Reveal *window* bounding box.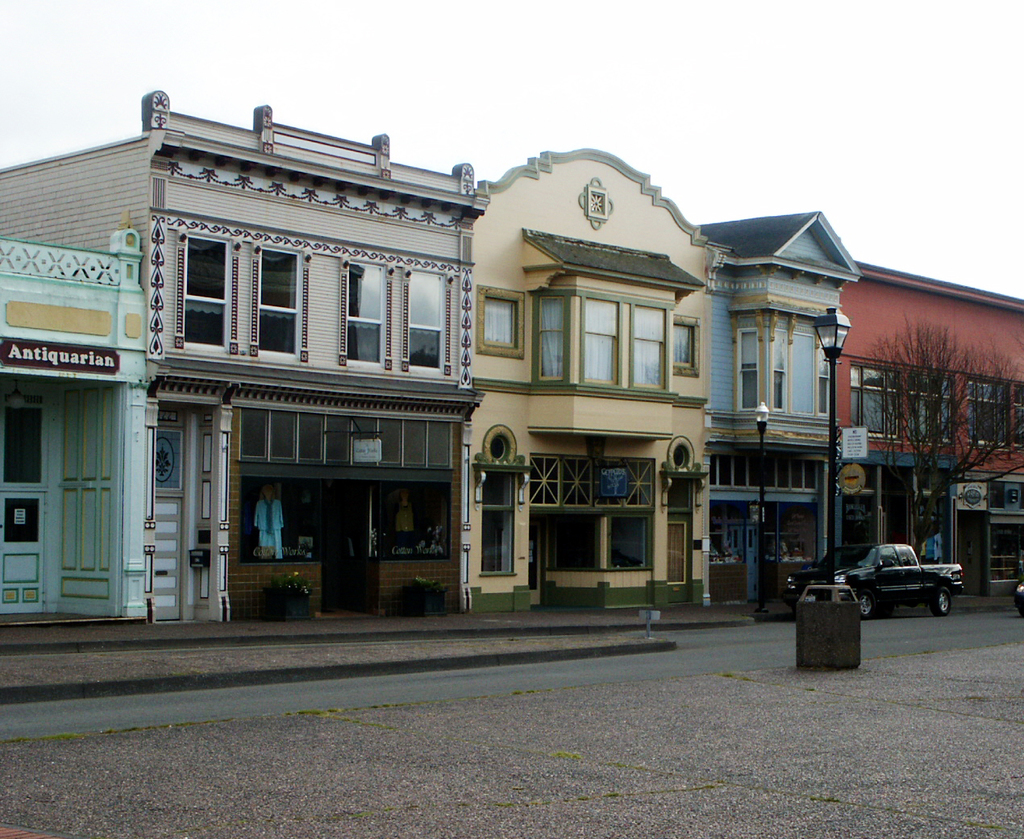
Revealed: x1=538 y1=297 x2=569 y2=381.
